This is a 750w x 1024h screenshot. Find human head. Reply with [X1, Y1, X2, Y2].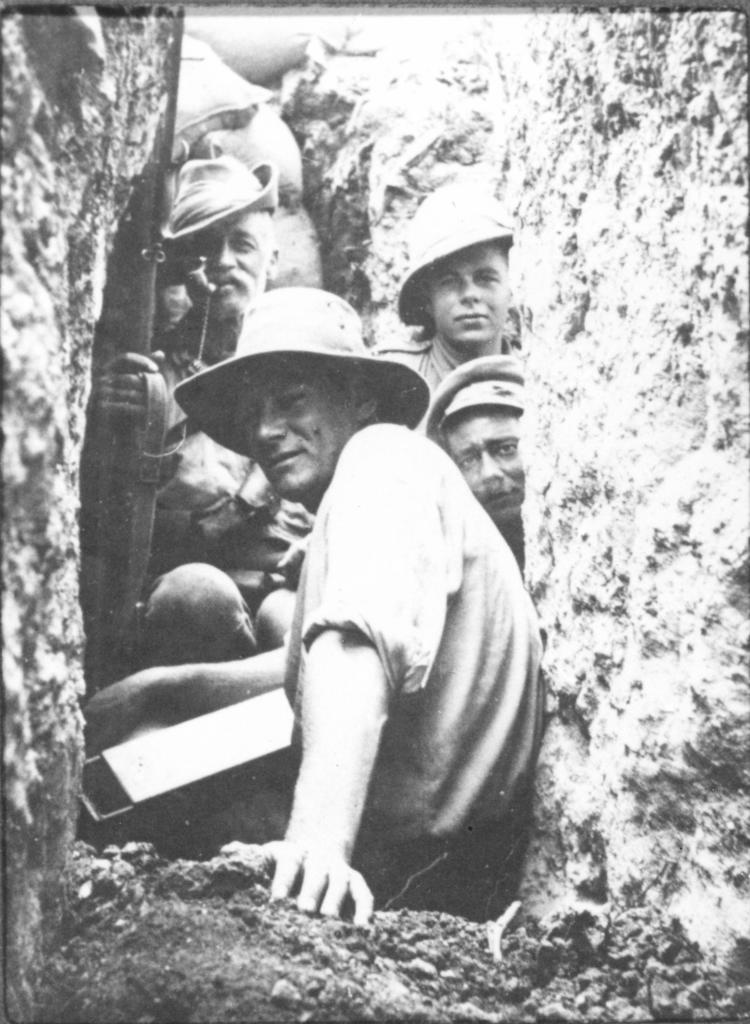
[167, 156, 279, 326].
